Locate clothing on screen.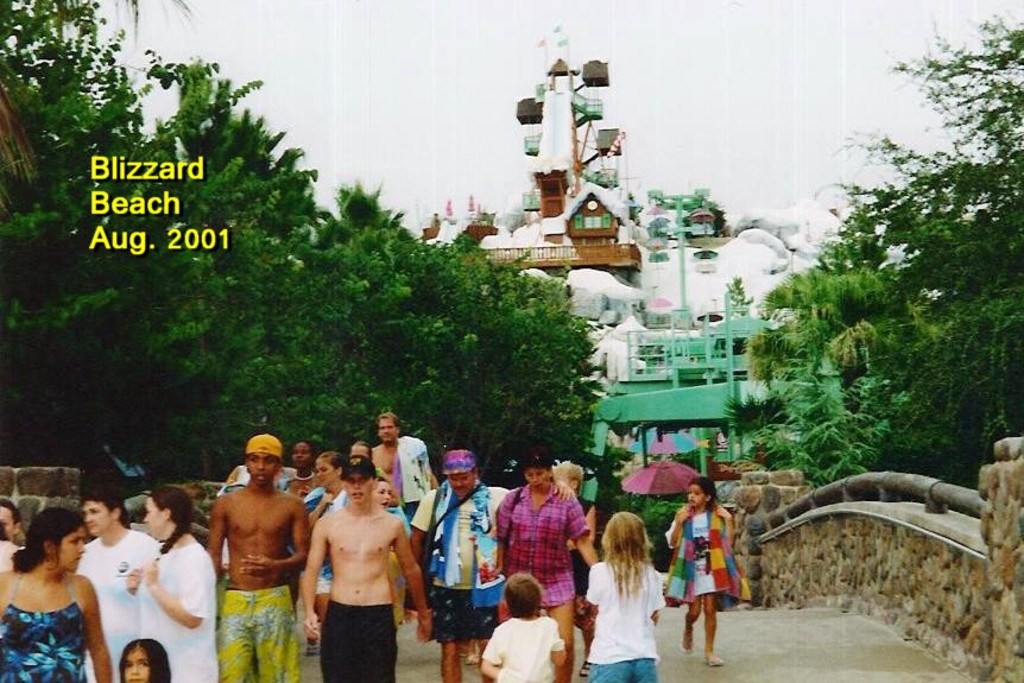
On screen at bbox=(492, 480, 586, 609).
